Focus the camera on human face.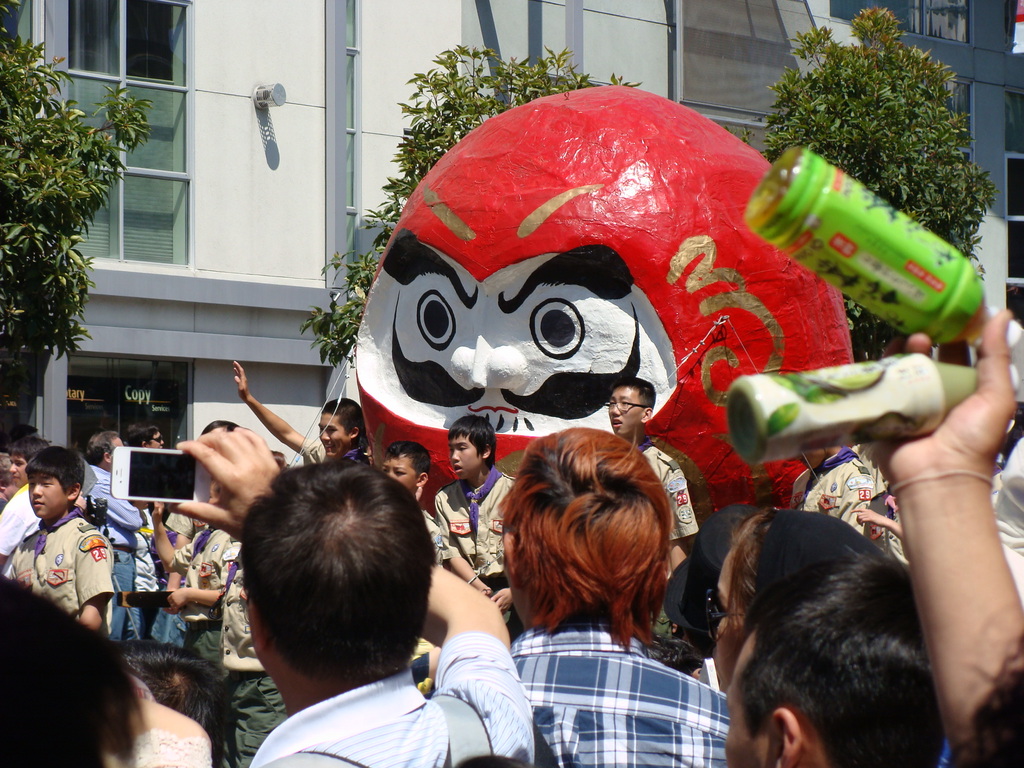
Focus region: bbox(451, 438, 478, 478).
